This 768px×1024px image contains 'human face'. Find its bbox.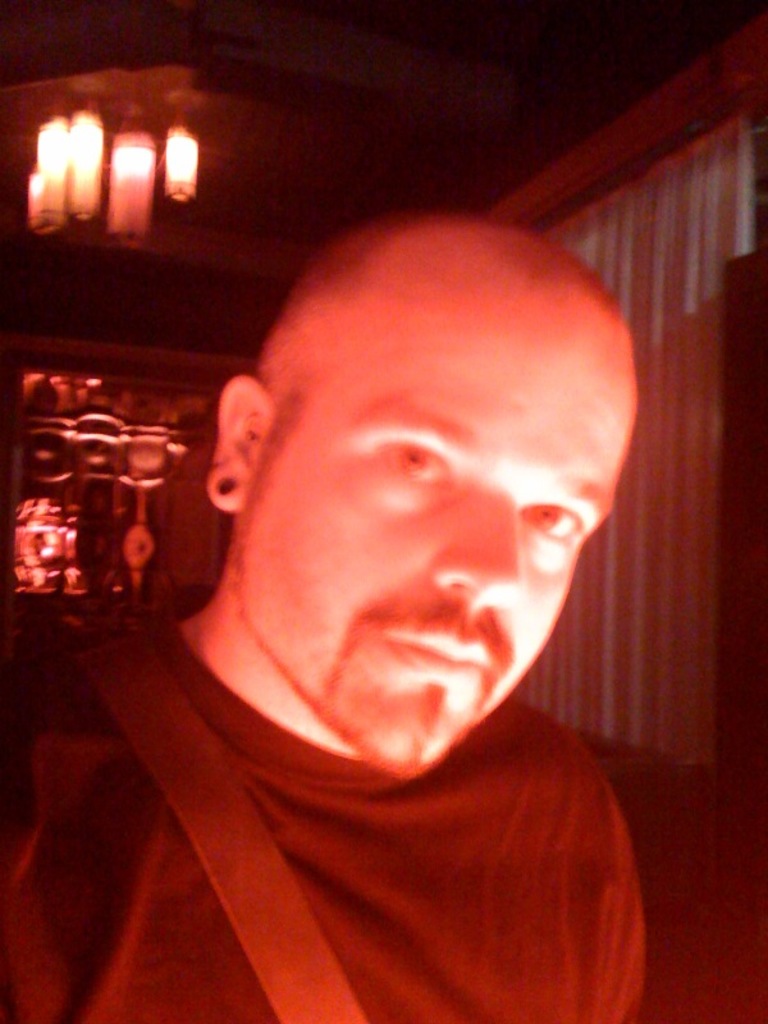
x1=204 y1=346 x2=643 y2=772.
